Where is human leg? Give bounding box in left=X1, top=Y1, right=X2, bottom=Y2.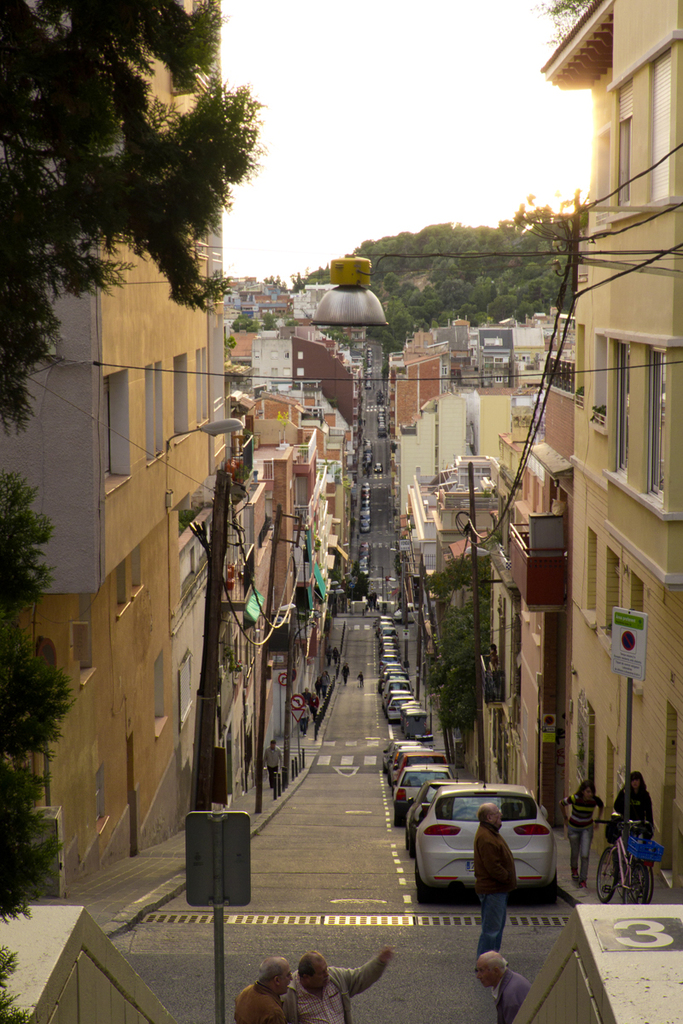
left=476, top=894, right=510, bottom=951.
